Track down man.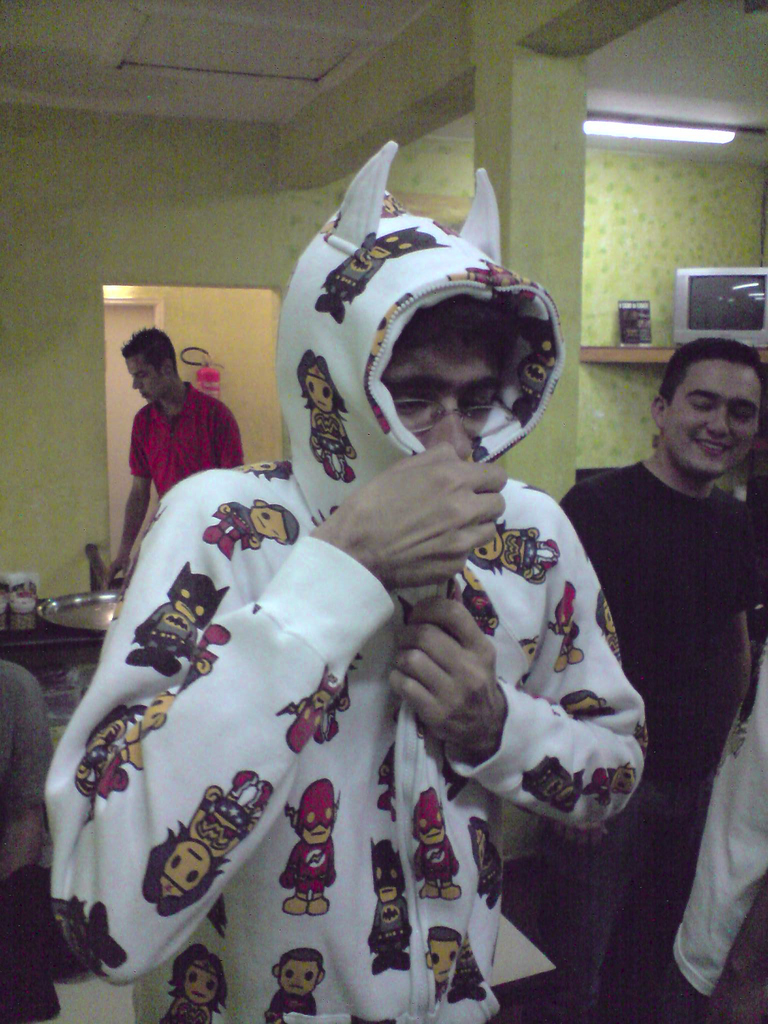
Tracked to detection(560, 335, 767, 1017).
